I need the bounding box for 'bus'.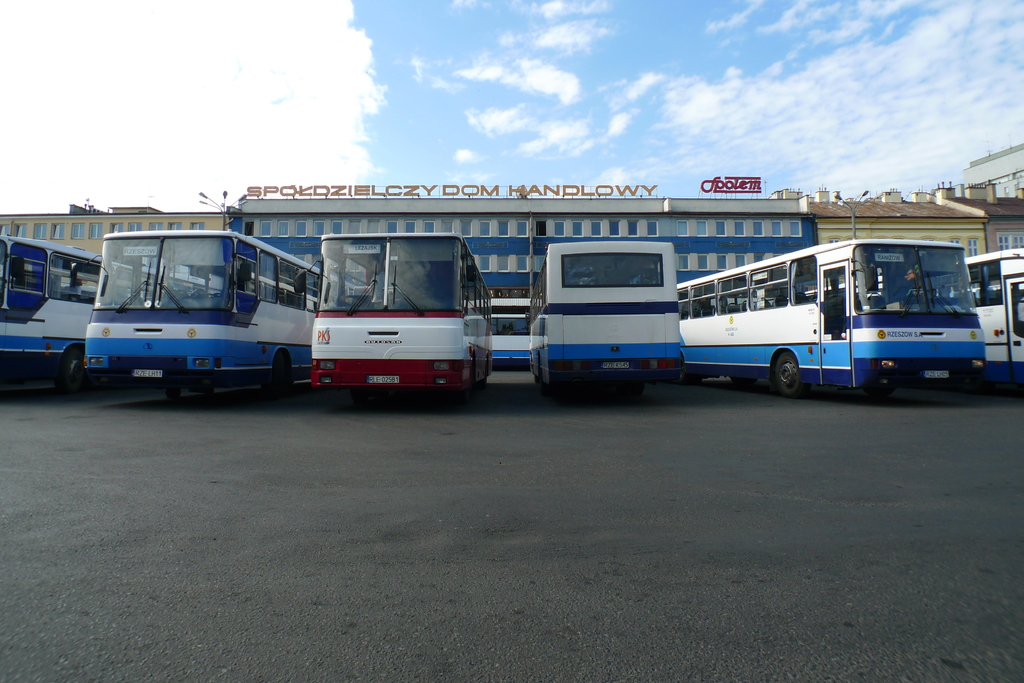
Here it is: <box>528,237,684,391</box>.
